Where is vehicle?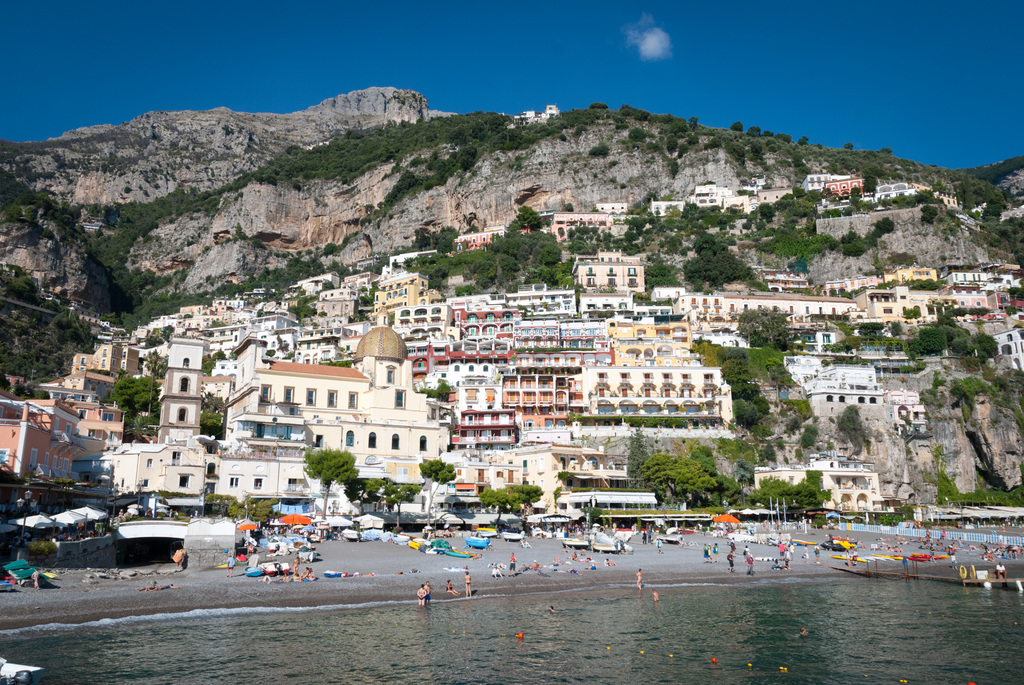
left=242, top=565, right=263, bottom=579.
